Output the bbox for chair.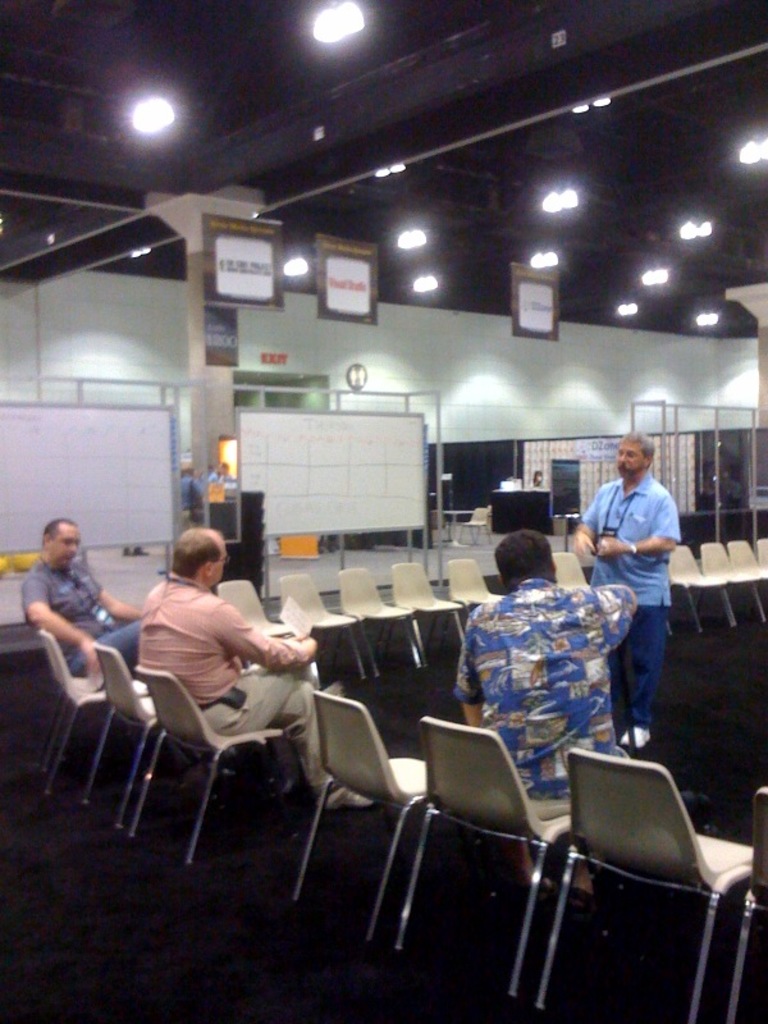
<box>33,622,116,788</box>.
